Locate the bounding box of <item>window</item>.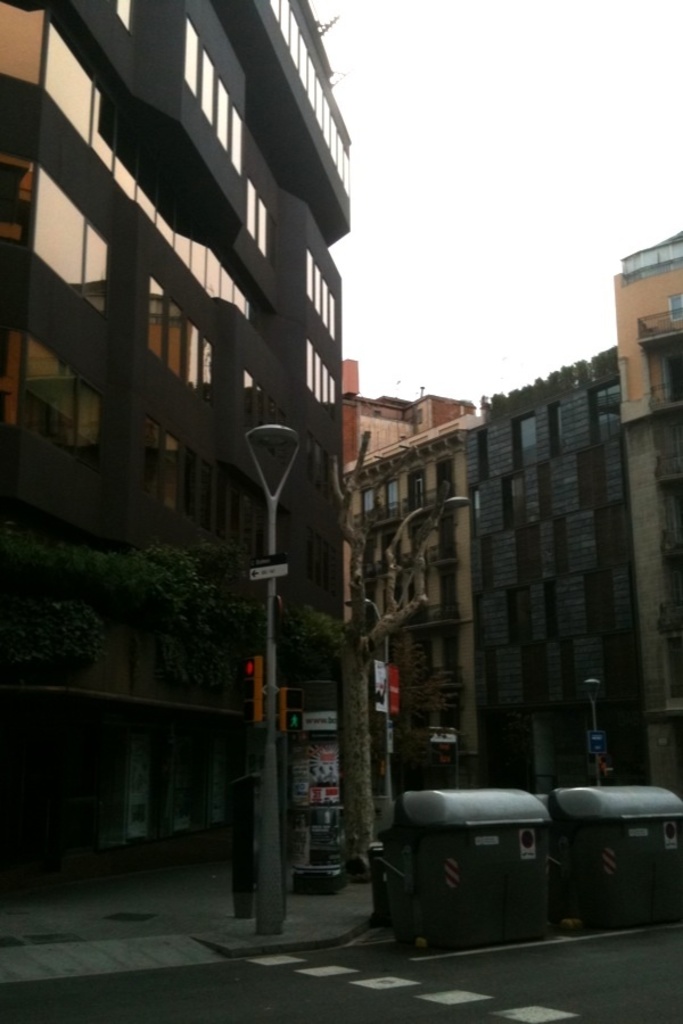
Bounding box: <region>385, 481, 401, 515</region>.
